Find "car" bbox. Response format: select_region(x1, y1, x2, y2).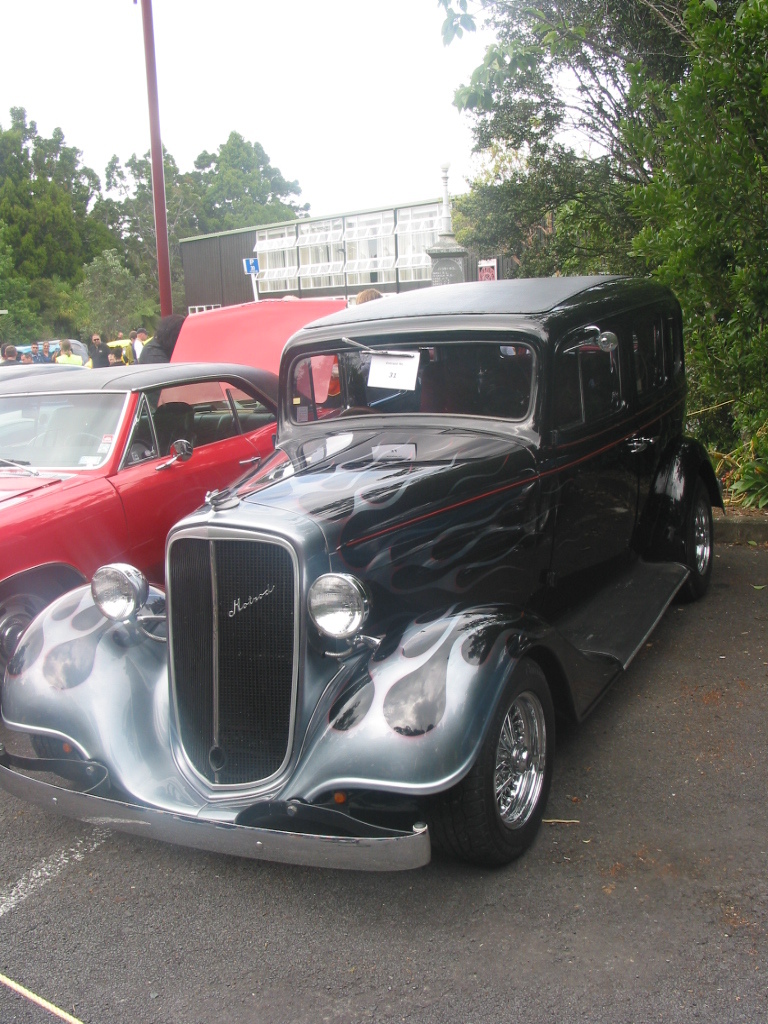
select_region(16, 341, 89, 362).
